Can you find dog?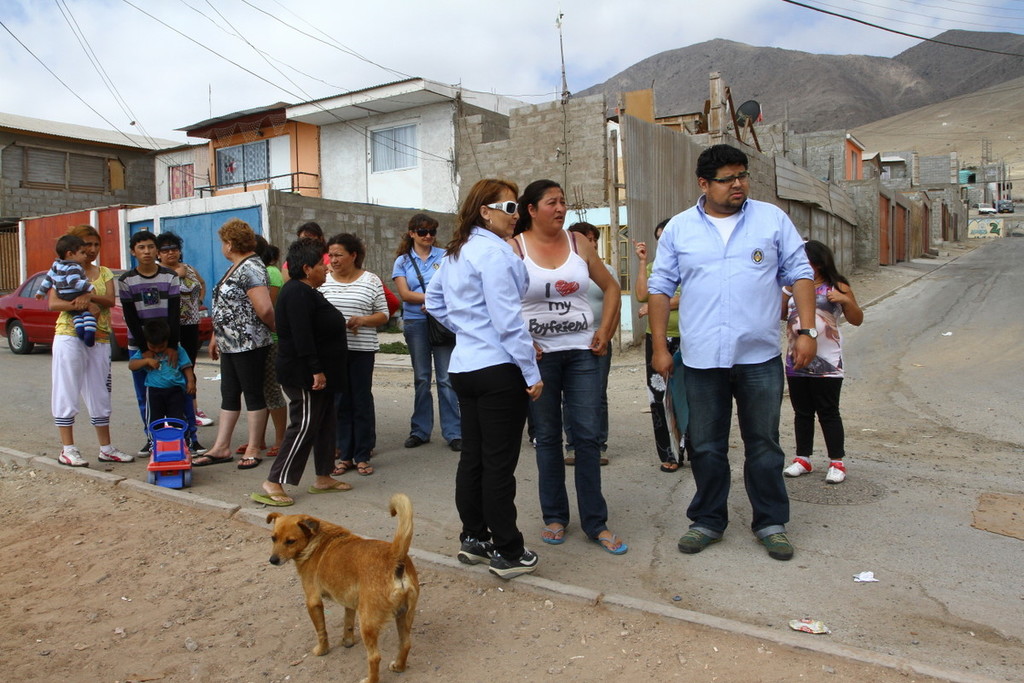
Yes, bounding box: bbox=[265, 491, 422, 682].
